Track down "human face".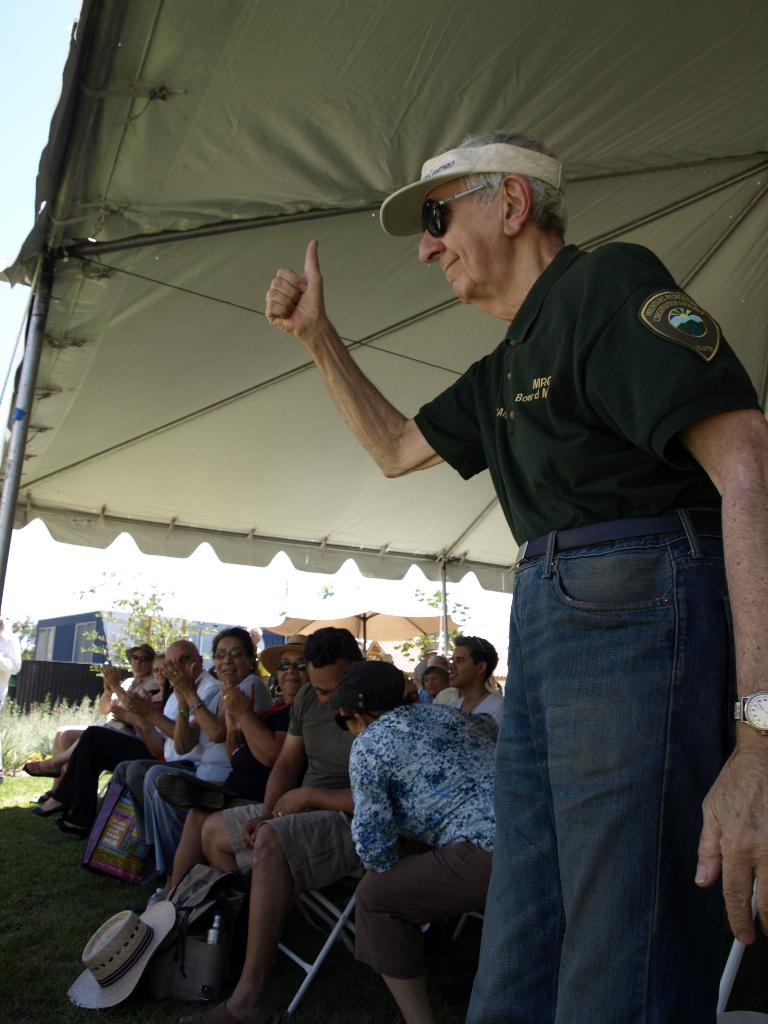
Tracked to crop(161, 646, 201, 676).
